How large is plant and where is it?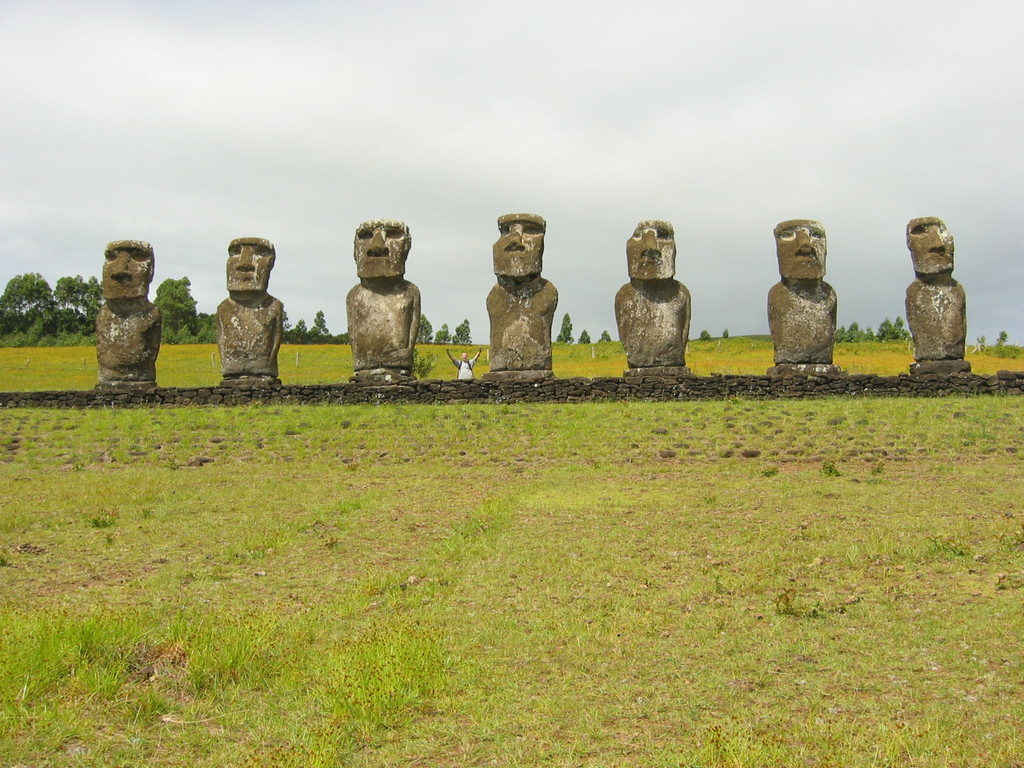
Bounding box: [412, 351, 440, 380].
